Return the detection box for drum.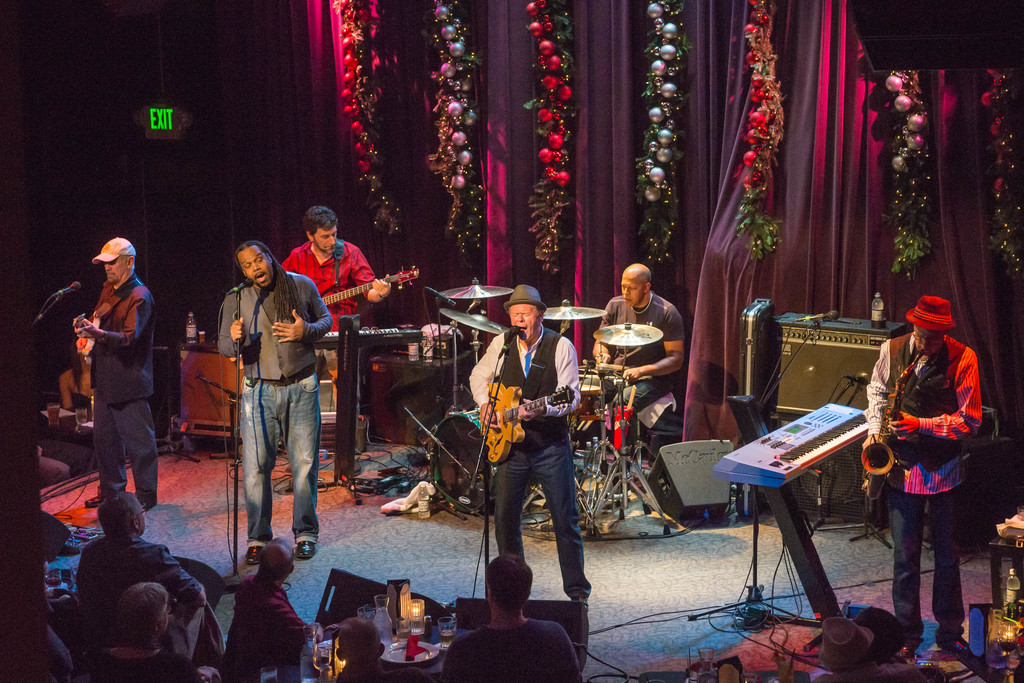
(x1=428, y1=407, x2=493, y2=514).
